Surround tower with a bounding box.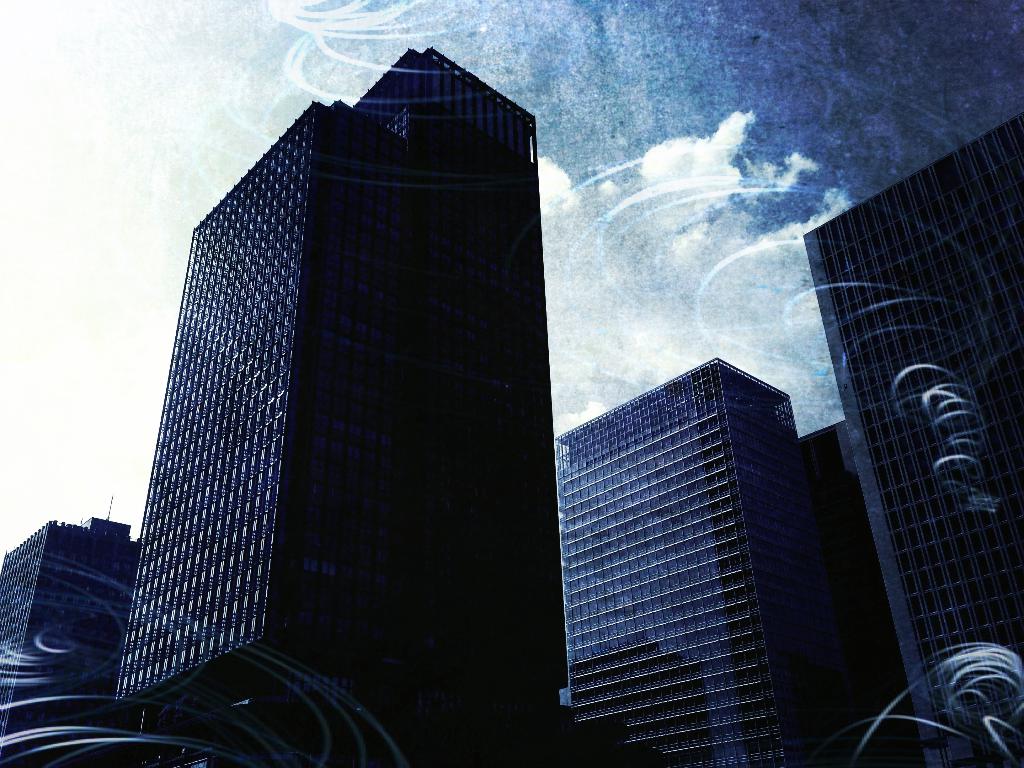
[542, 365, 851, 767].
